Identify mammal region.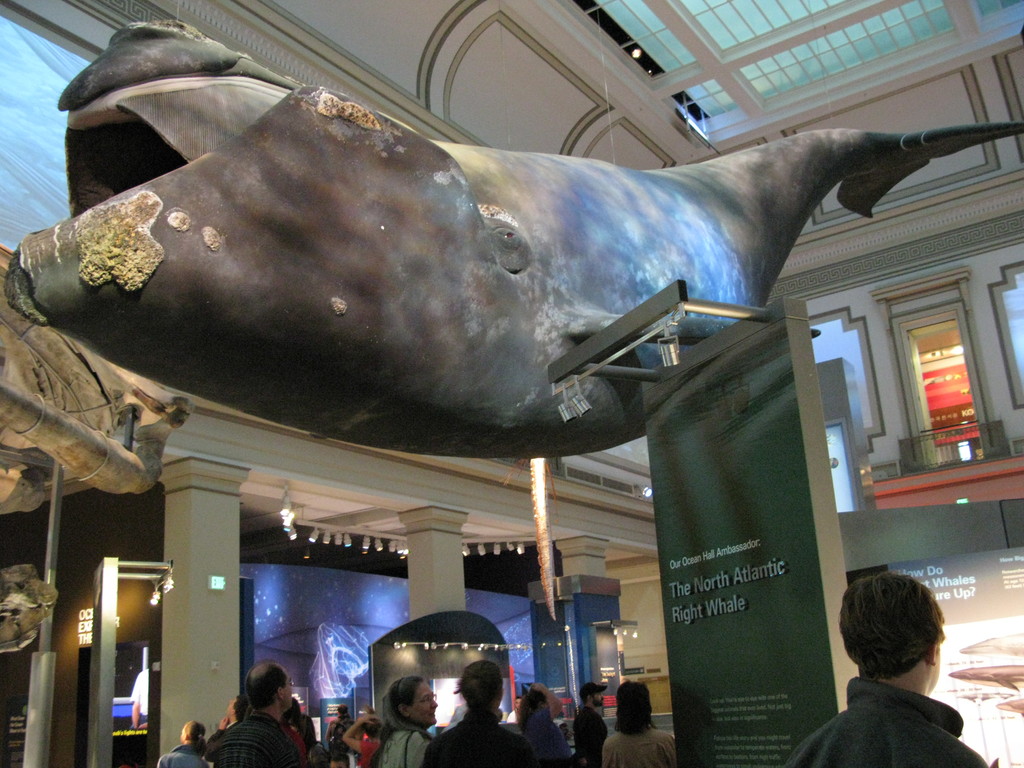
Region: 340 707 385 767.
